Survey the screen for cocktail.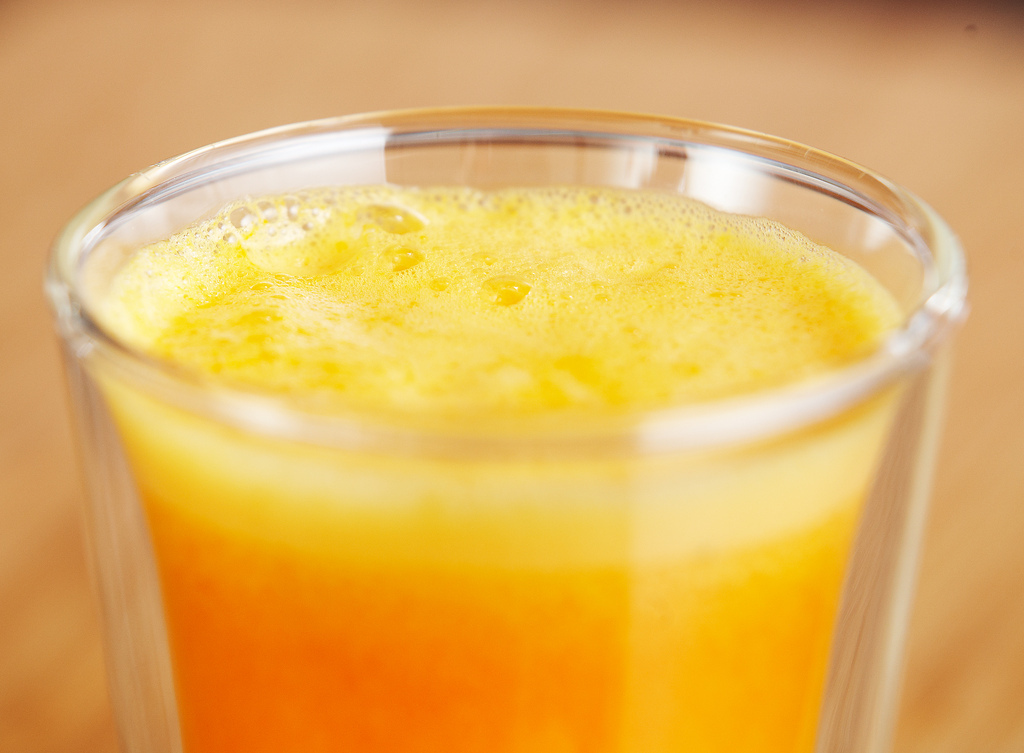
Survey found: <bbox>40, 104, 971, 752</bbox>.
